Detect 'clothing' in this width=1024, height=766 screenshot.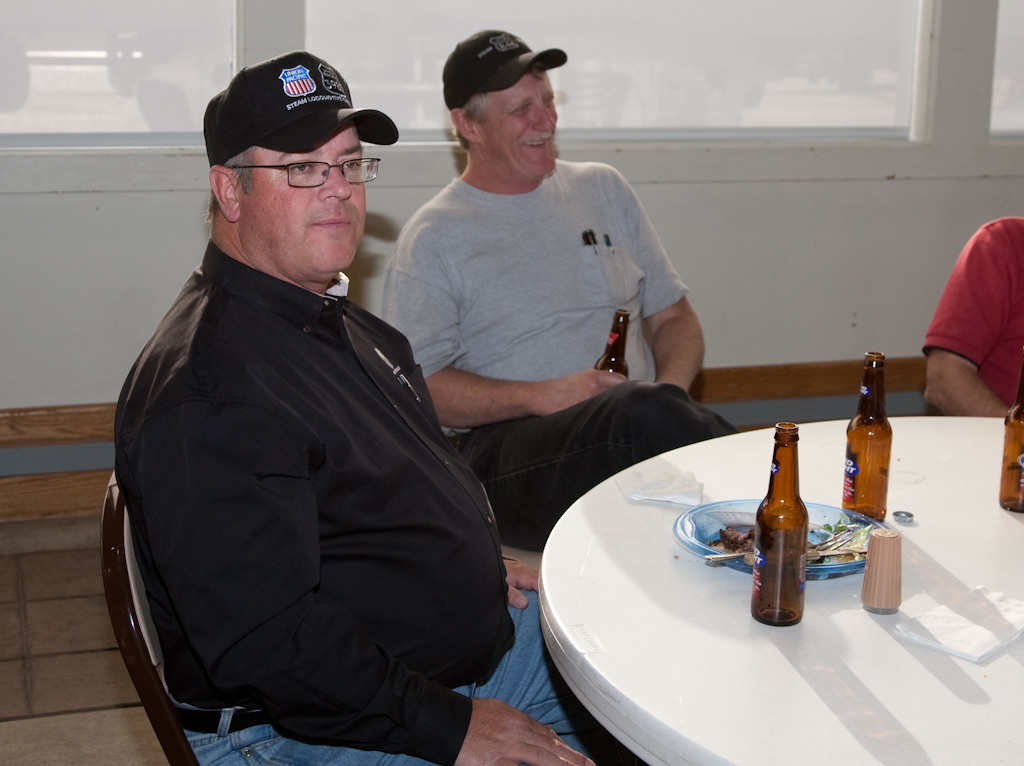
Detection: 377 158 738 552.
